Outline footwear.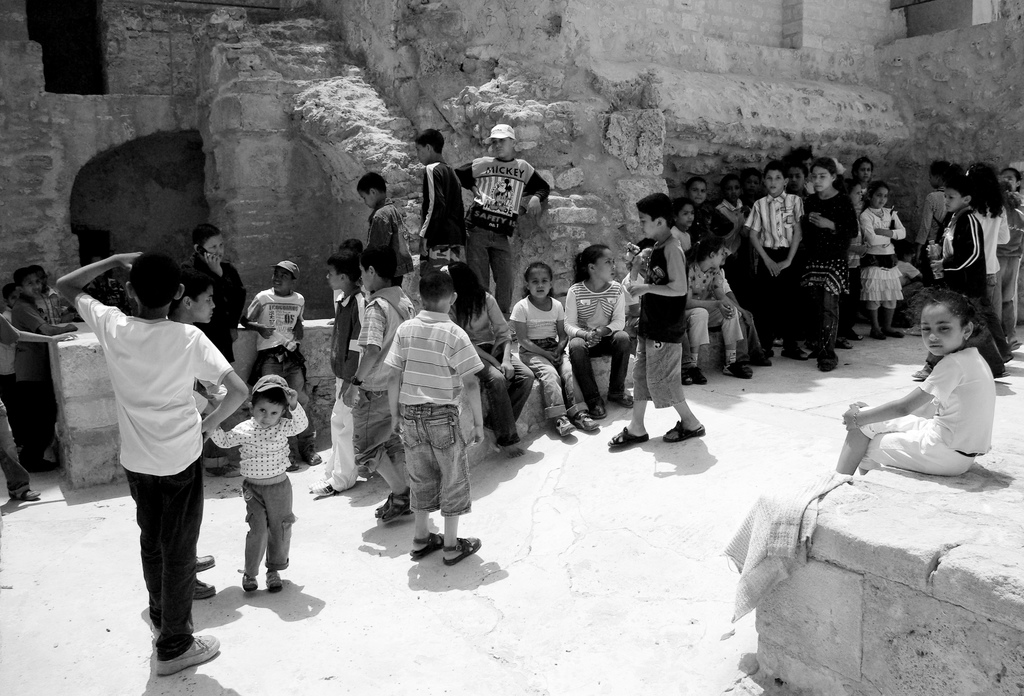
Outline: [152, 635, 214, 679].
